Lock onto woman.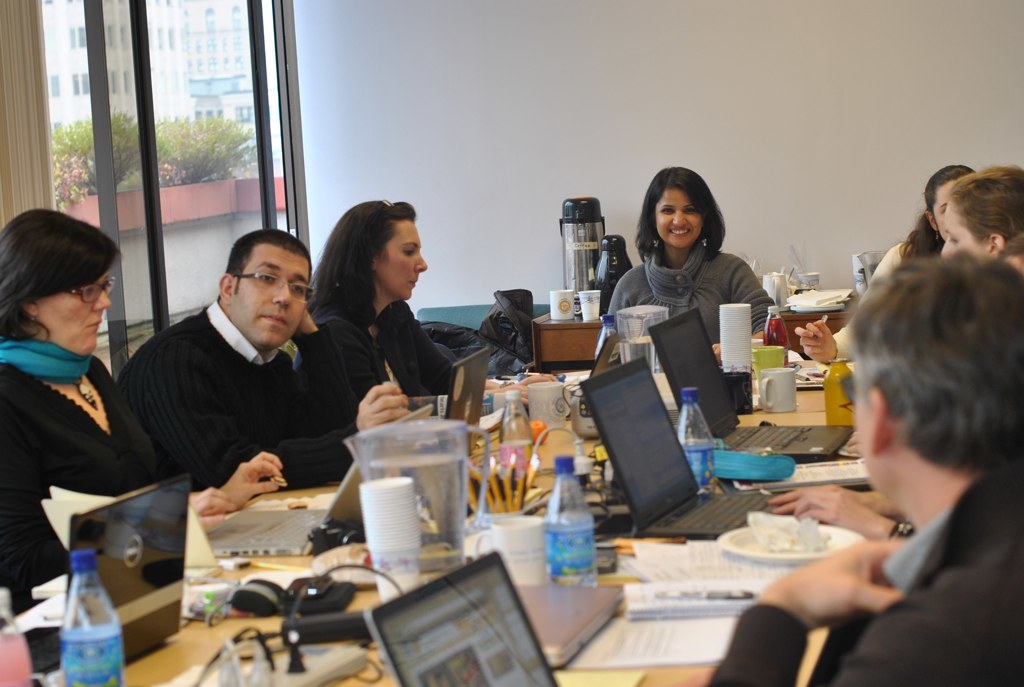
Locked: left=0, top=196, right=157, bottom=601.
